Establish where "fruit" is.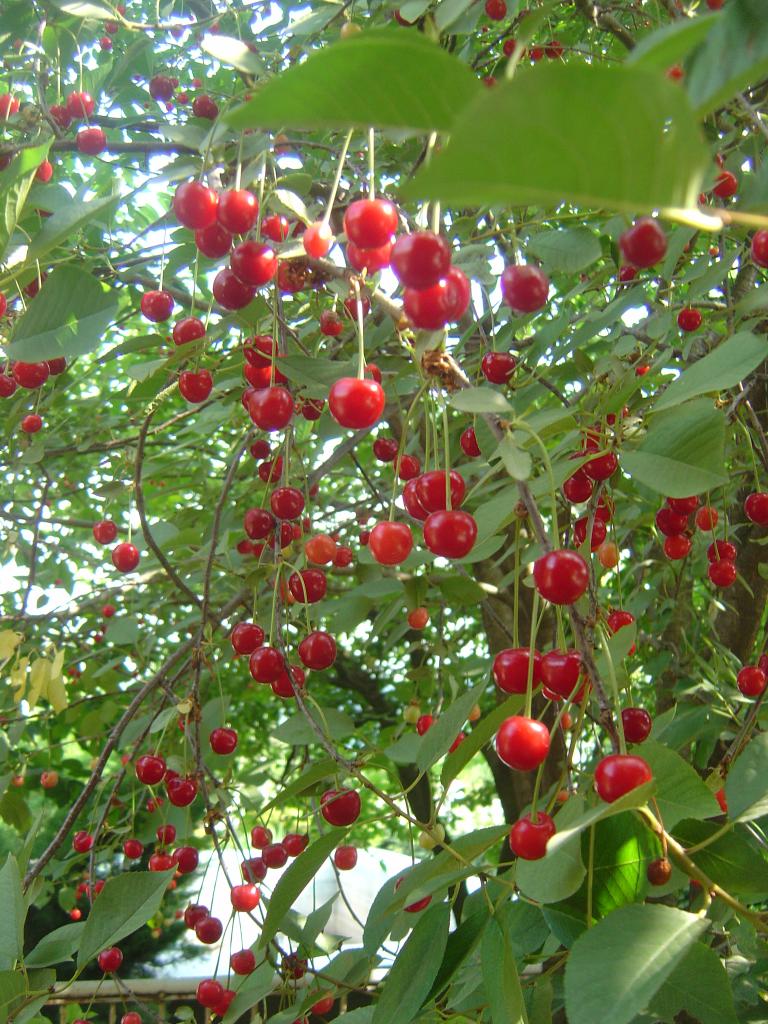
Established at 538,491,566,515.
